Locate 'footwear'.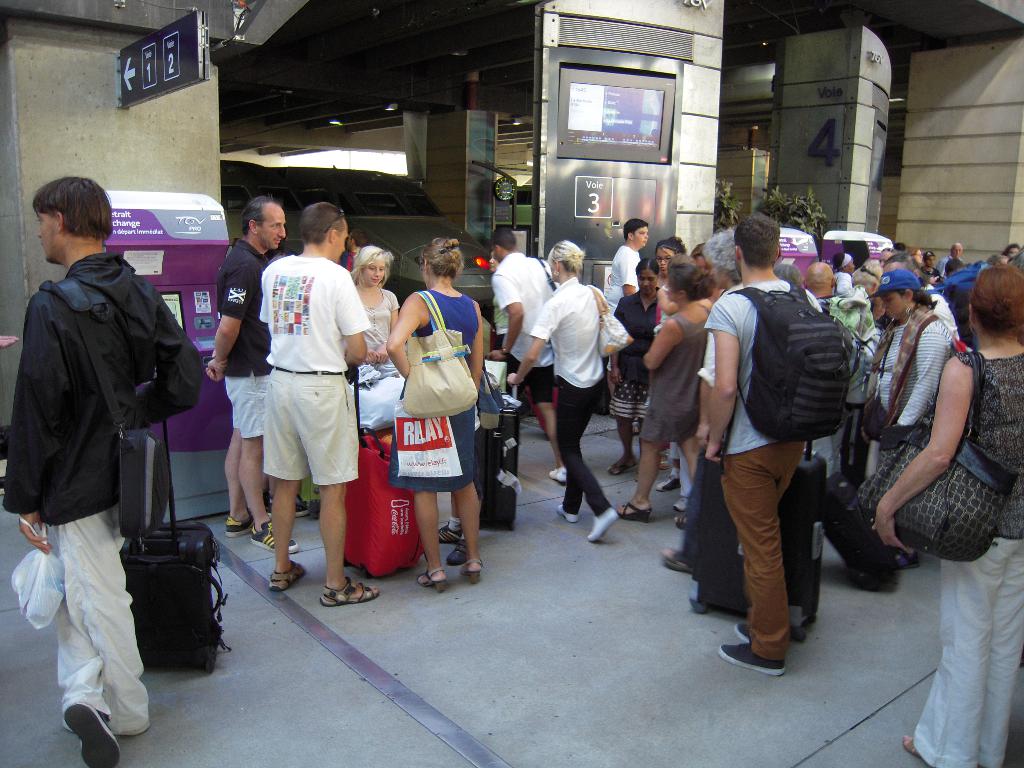
Bounding box: detection(714, 643, 781, 675).
